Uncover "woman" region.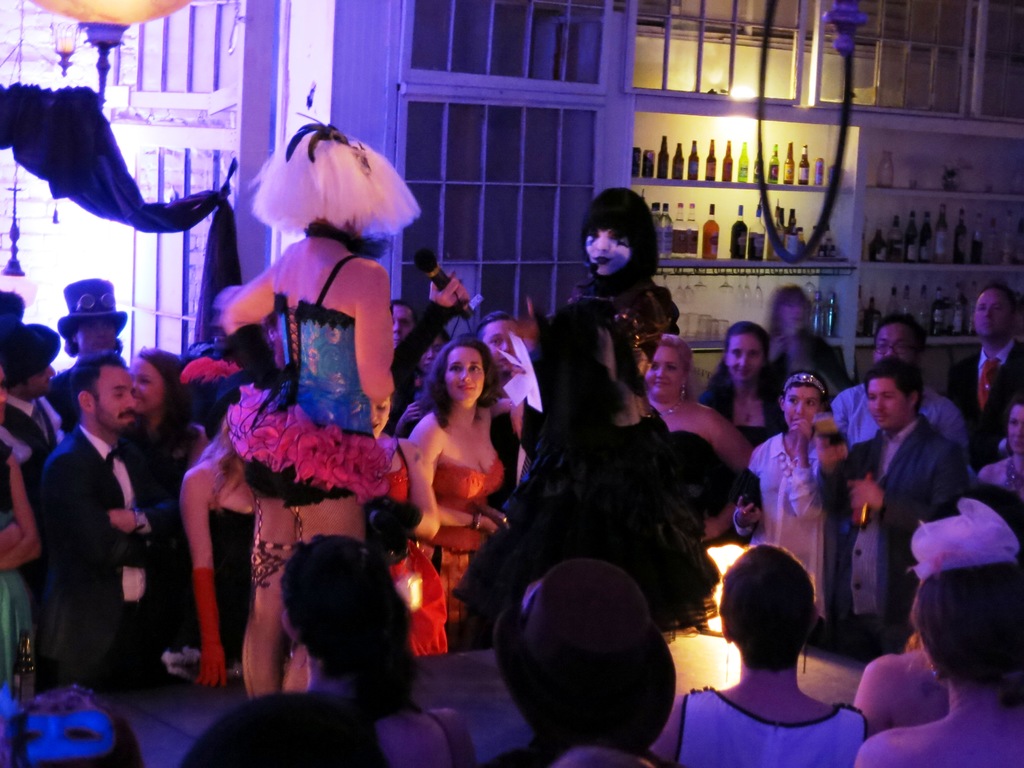
Uncovered: region(220, 113, 472, 692).
